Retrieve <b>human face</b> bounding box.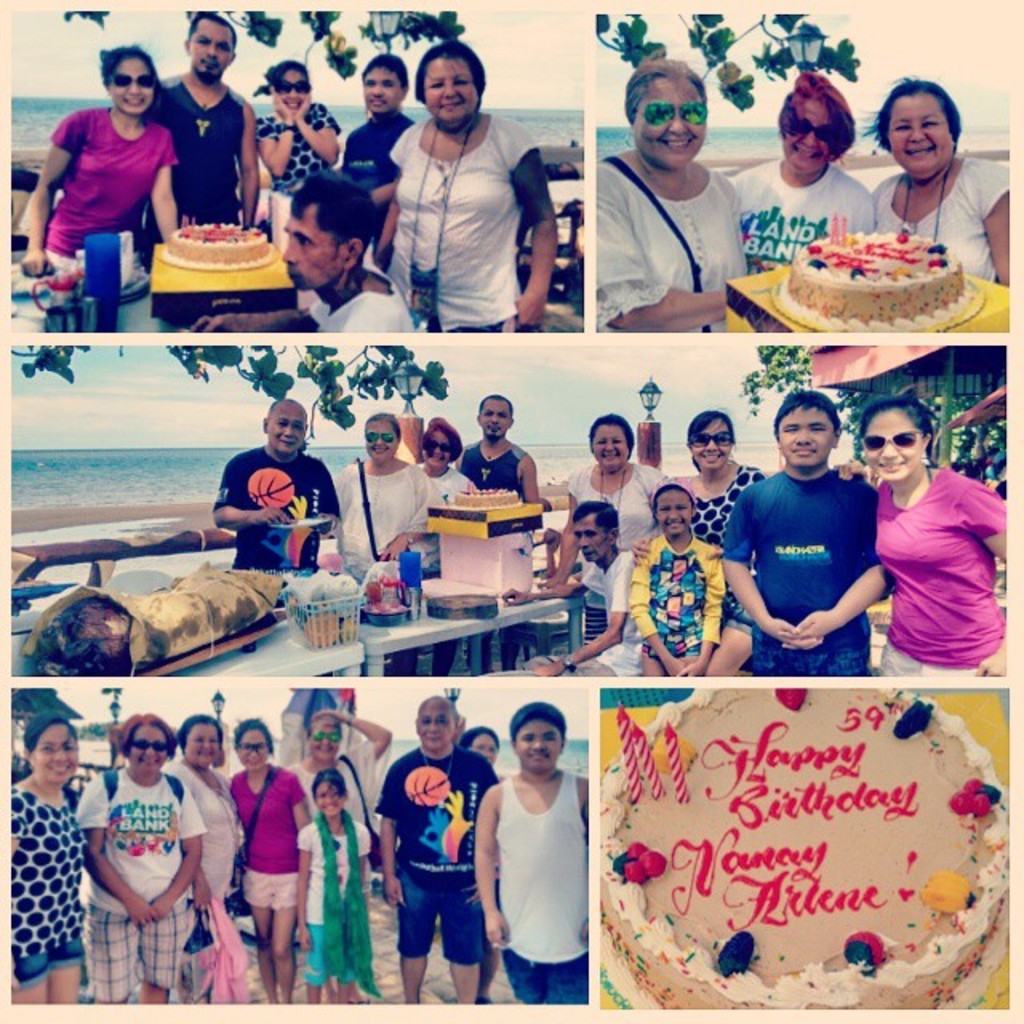
Bounding box: l=658, t=491, r=691, b=539.
